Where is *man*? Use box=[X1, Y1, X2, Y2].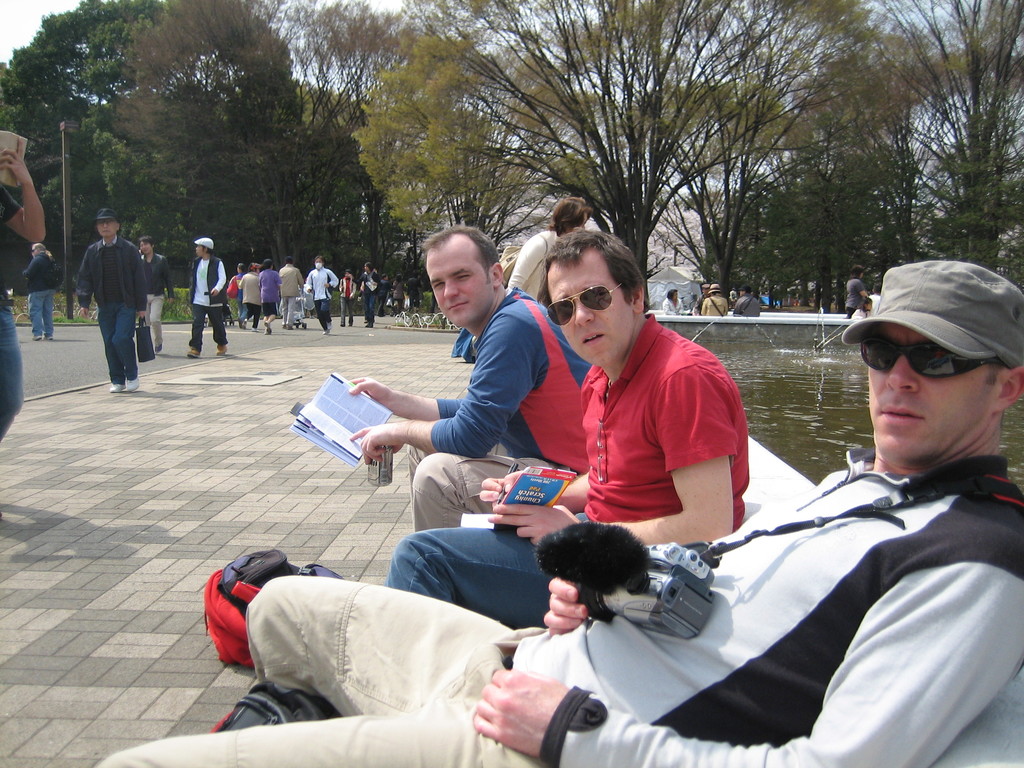
box=[303, 258, 337, 335].
